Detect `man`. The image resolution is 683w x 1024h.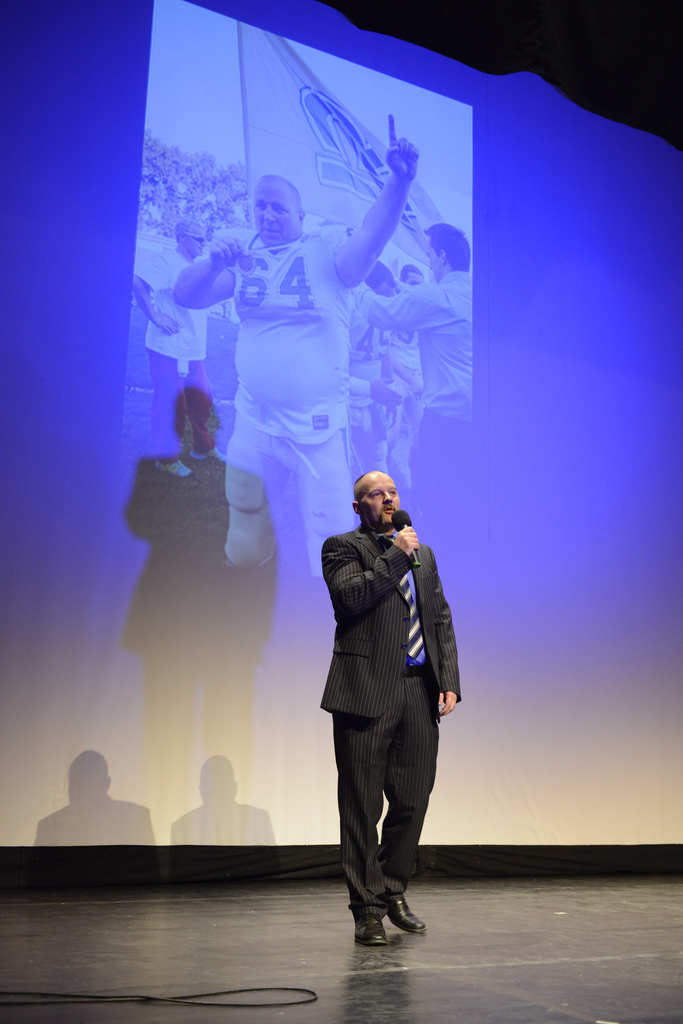
<region>301, 453, 463, 947</region>.
